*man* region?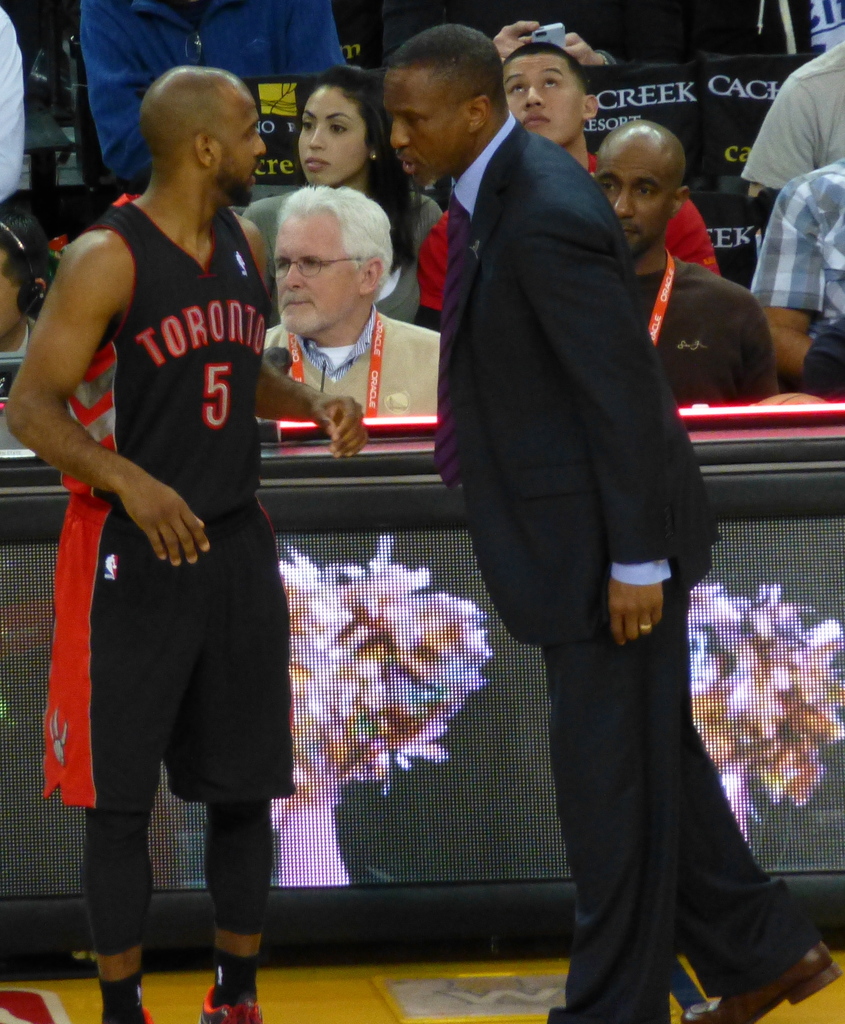
261 187 442 417
